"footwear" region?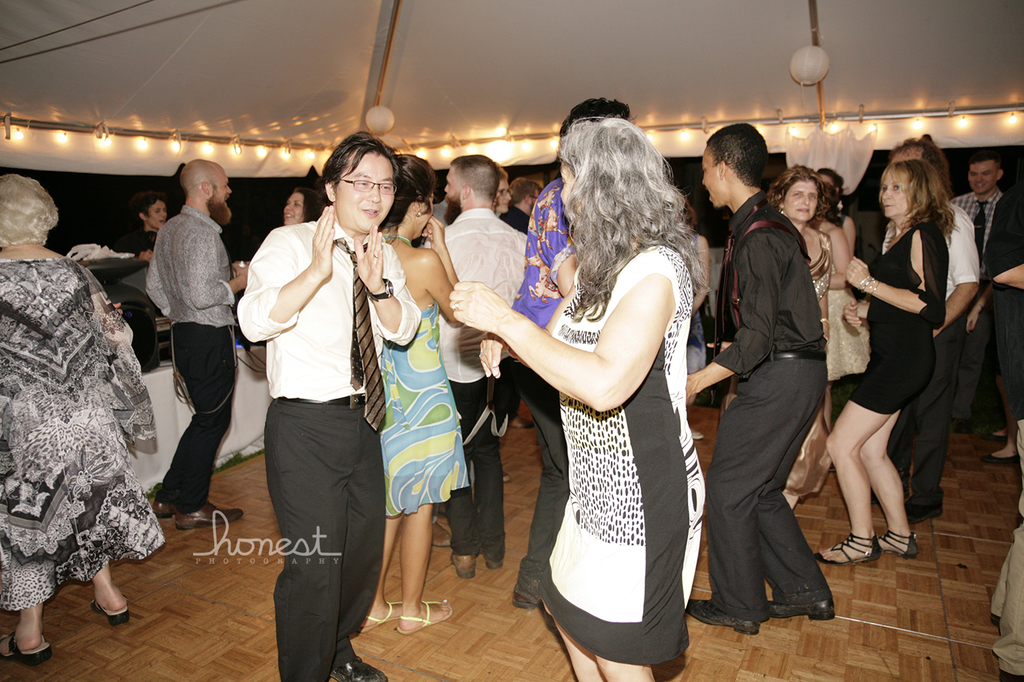
bbox(817, 531, 881, 562)
